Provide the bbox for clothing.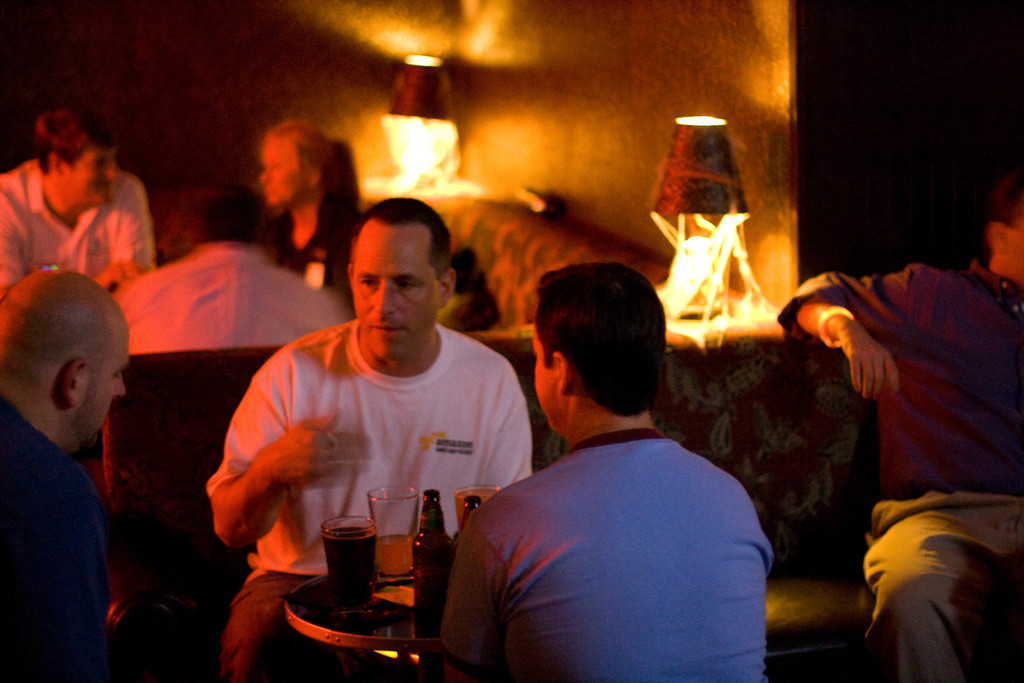
(0,382,110,682).
